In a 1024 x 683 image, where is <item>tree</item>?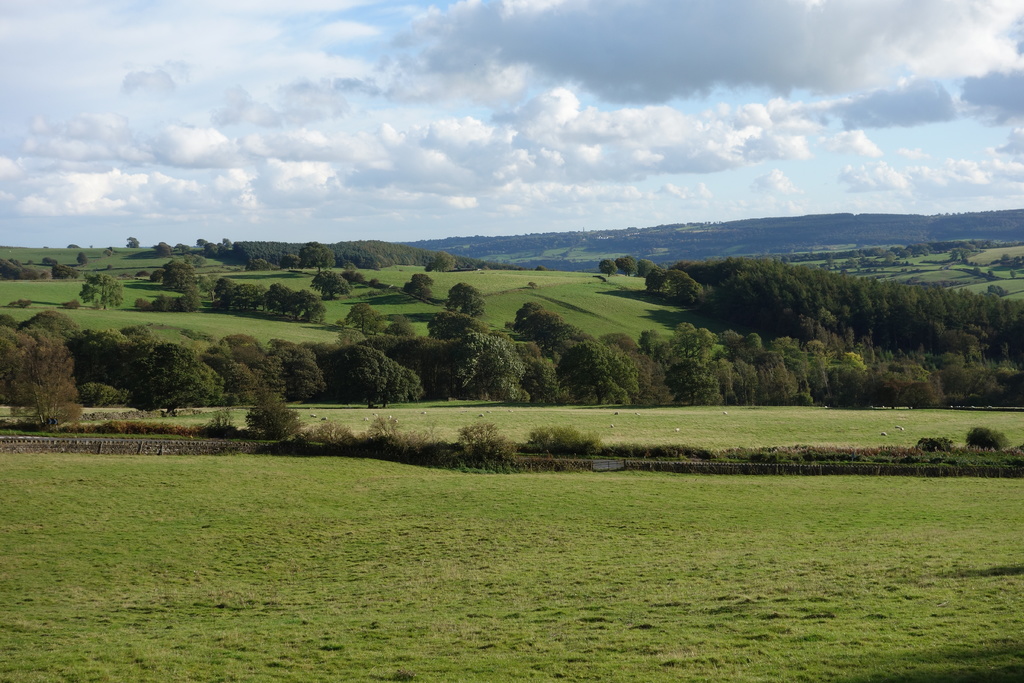
430/249/452/270.
